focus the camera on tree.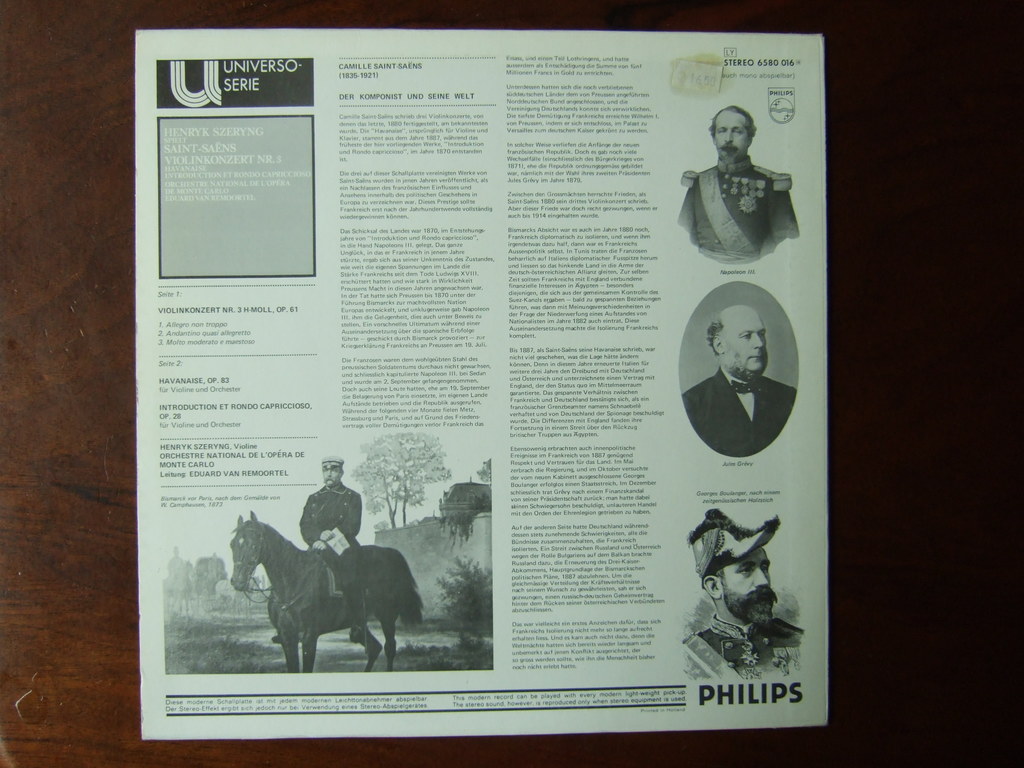
Focus region: x1=342, y1=424, x2=464, y2=536.
